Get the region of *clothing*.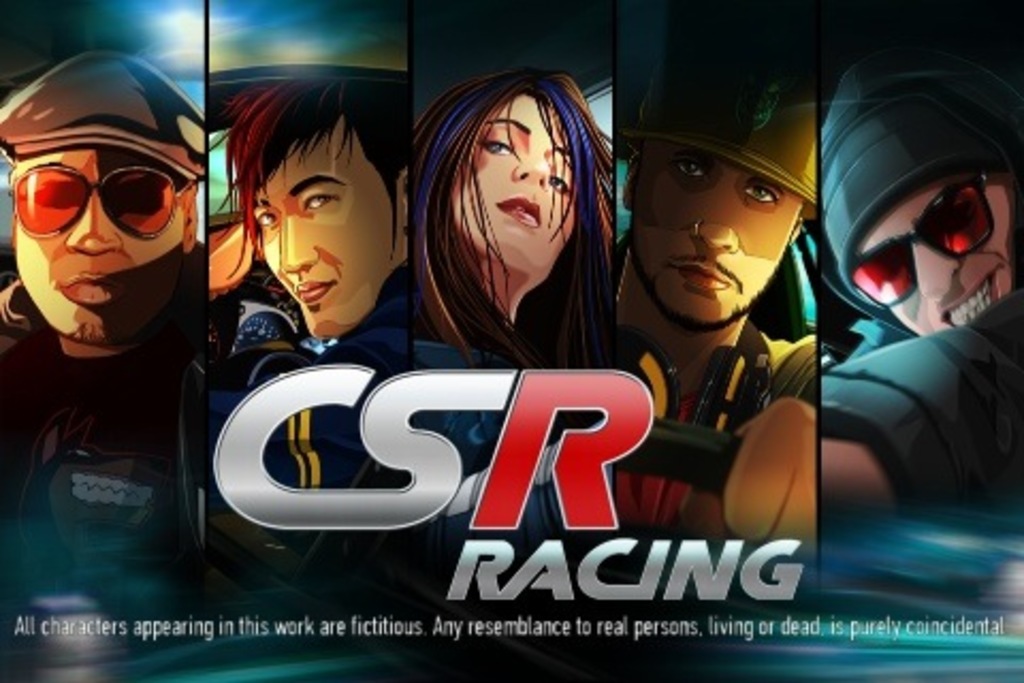
(left=2, top=171, right=228, bottom=610).
